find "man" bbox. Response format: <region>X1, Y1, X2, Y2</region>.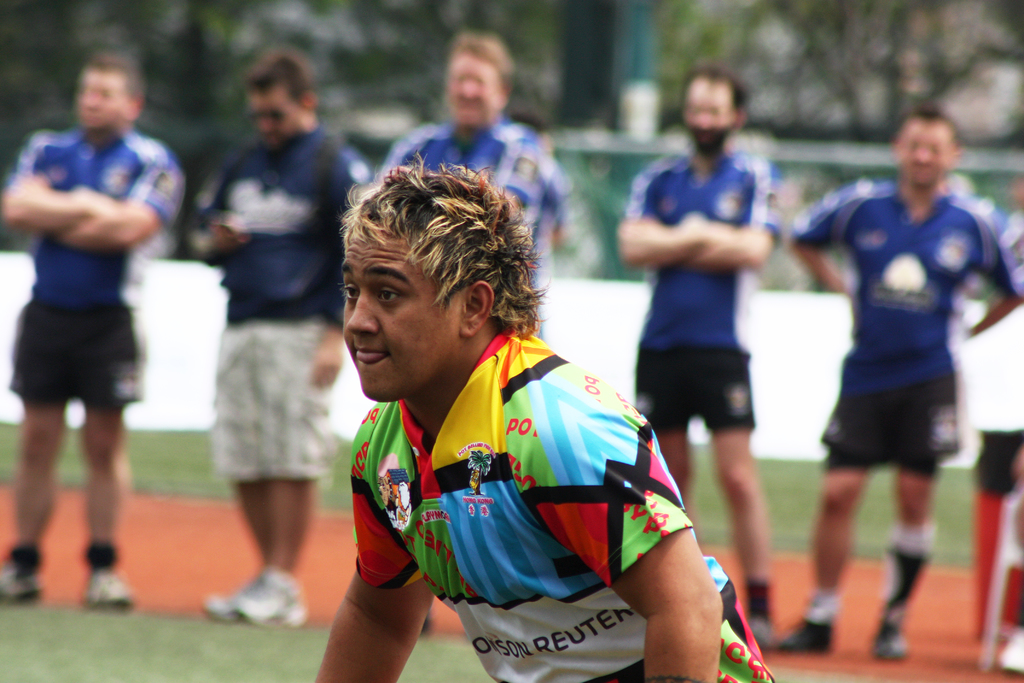
<region>772, 102, 1023, 664</region>.
